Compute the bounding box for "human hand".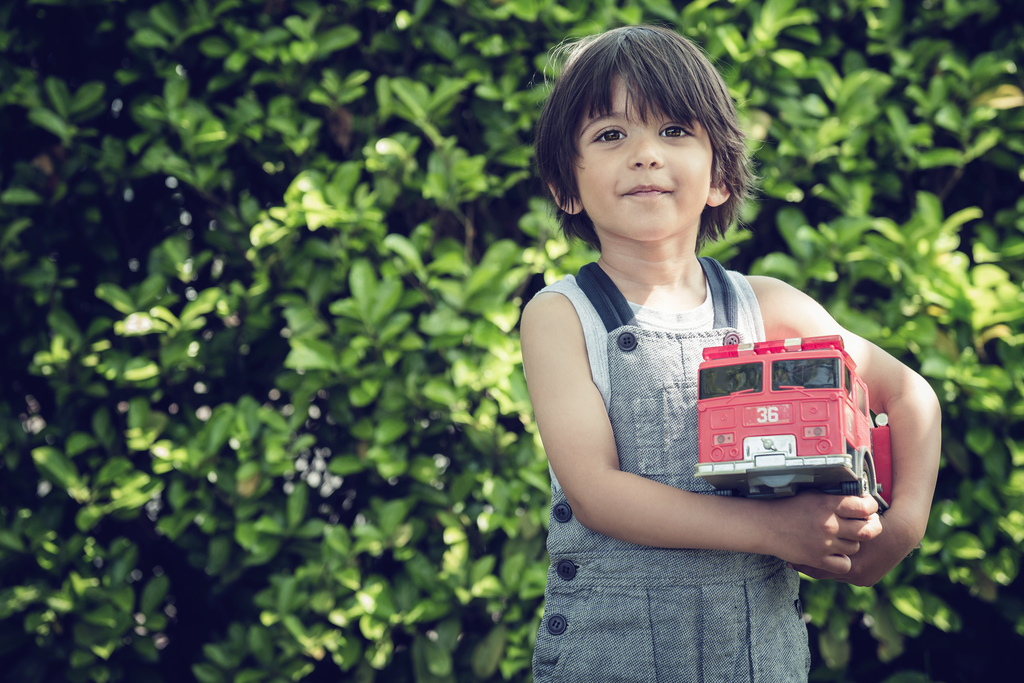
crop(764, 491, 880, 576).
